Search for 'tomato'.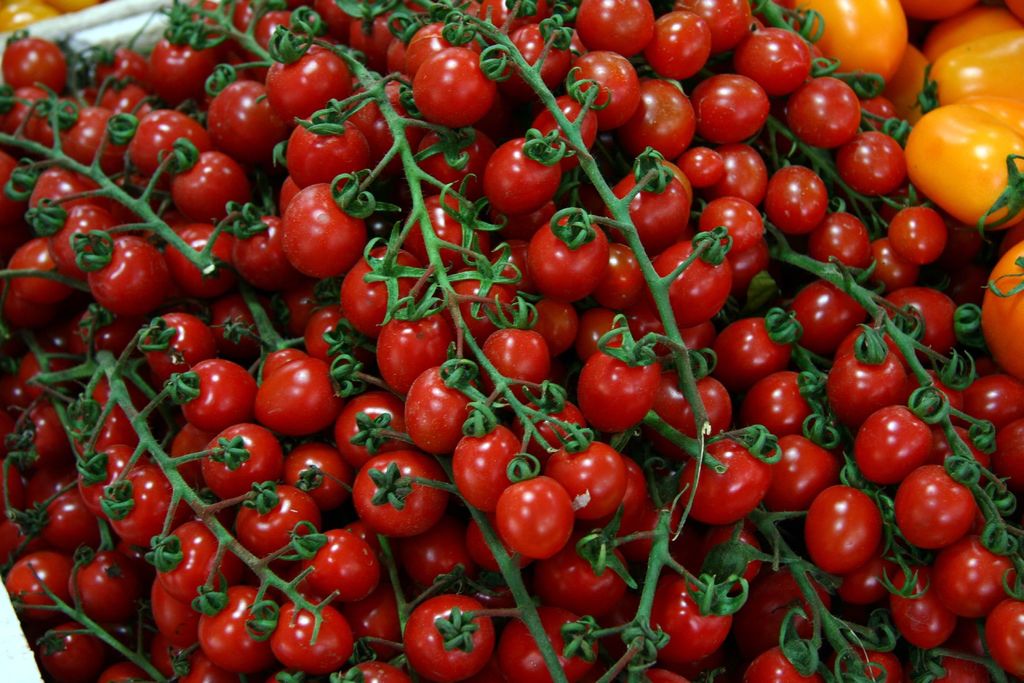
Found at [x1=1002, y1=0, x2=1023, y2=23].
